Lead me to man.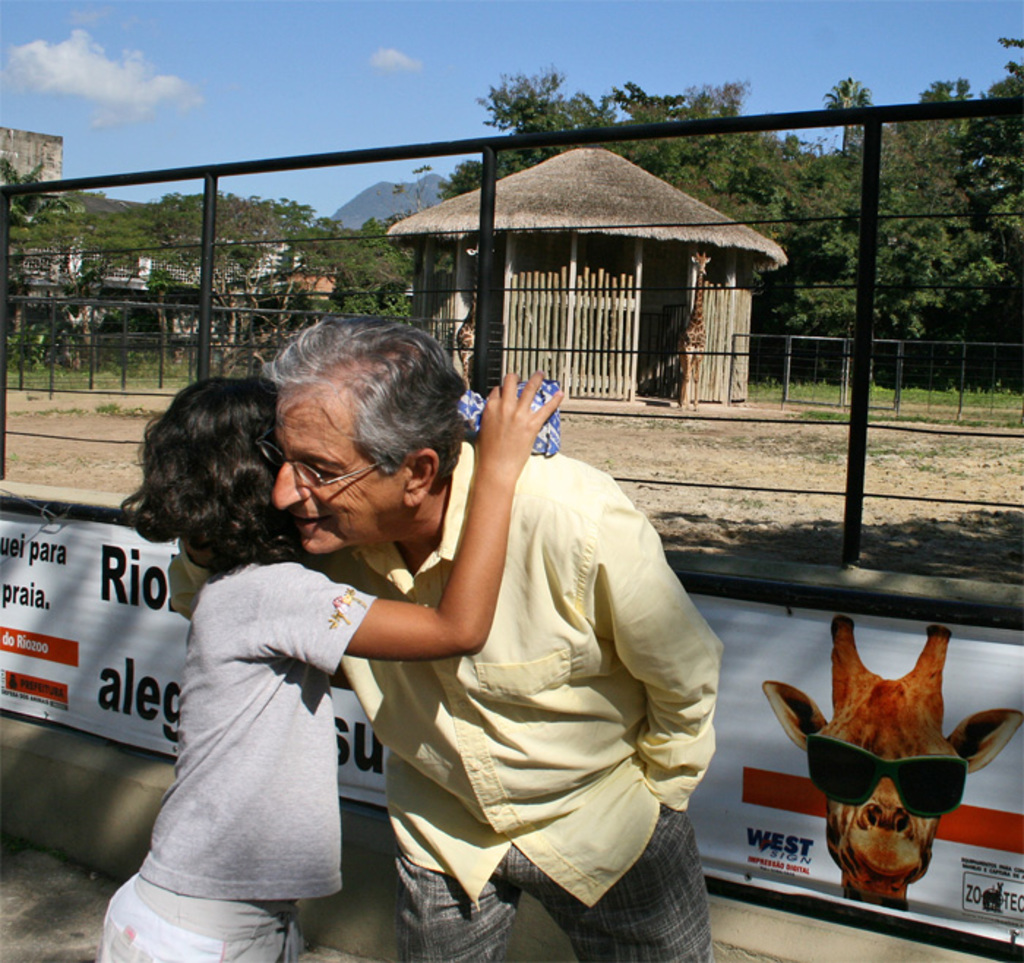
Lead to 278:328:711:944.
